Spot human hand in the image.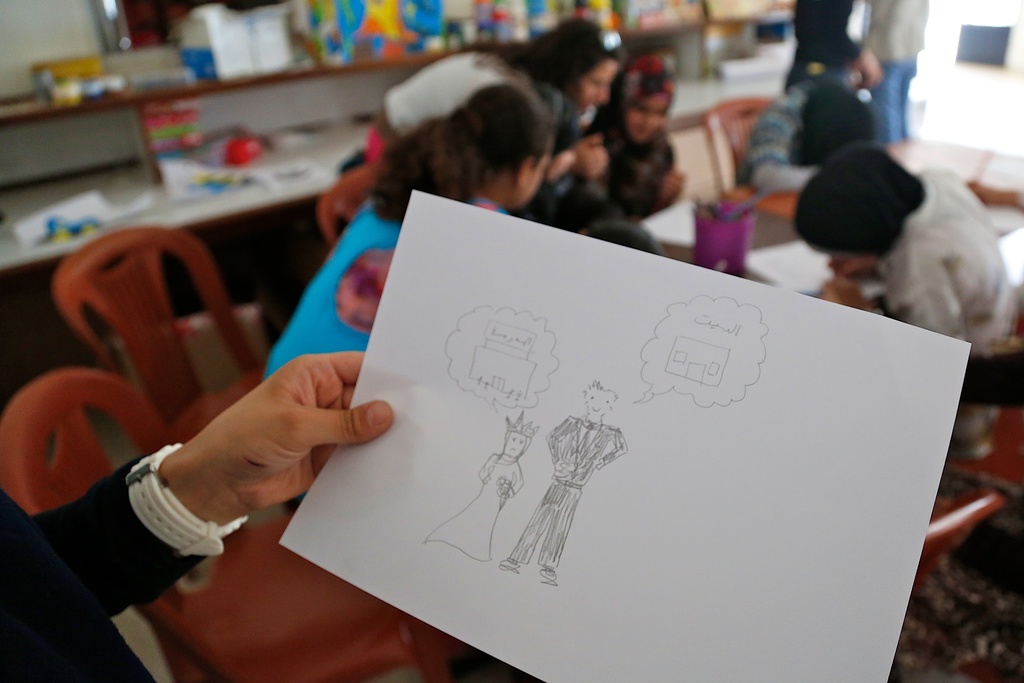
human hand found at Rect(484, 474, 490, 484).
